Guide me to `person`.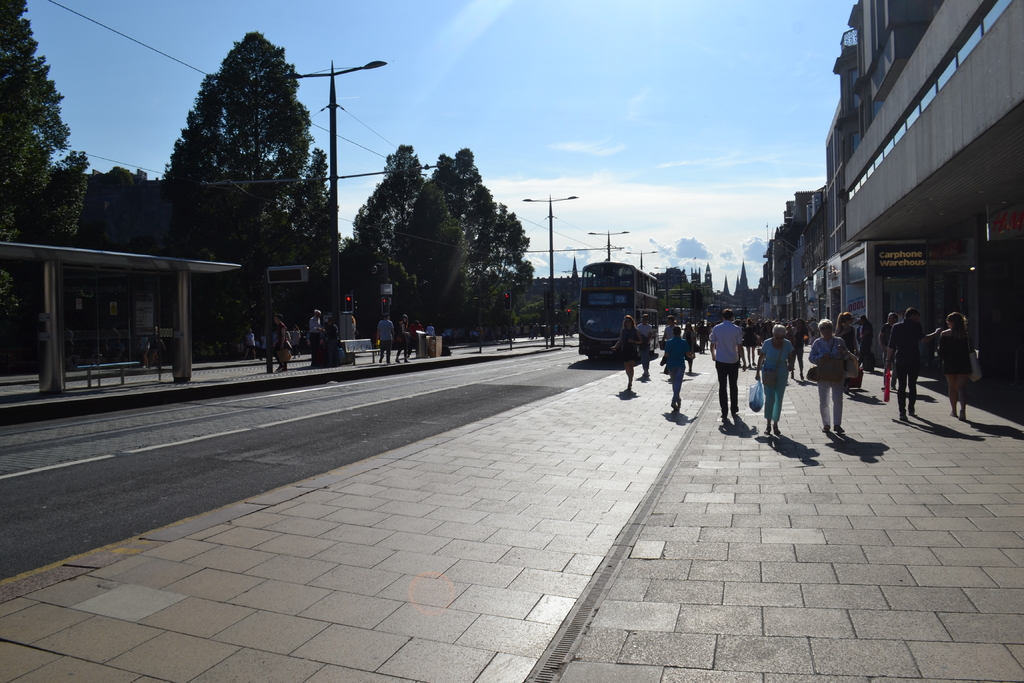
Guidance: x1=424 y1=323 x2=433 y2=335.
